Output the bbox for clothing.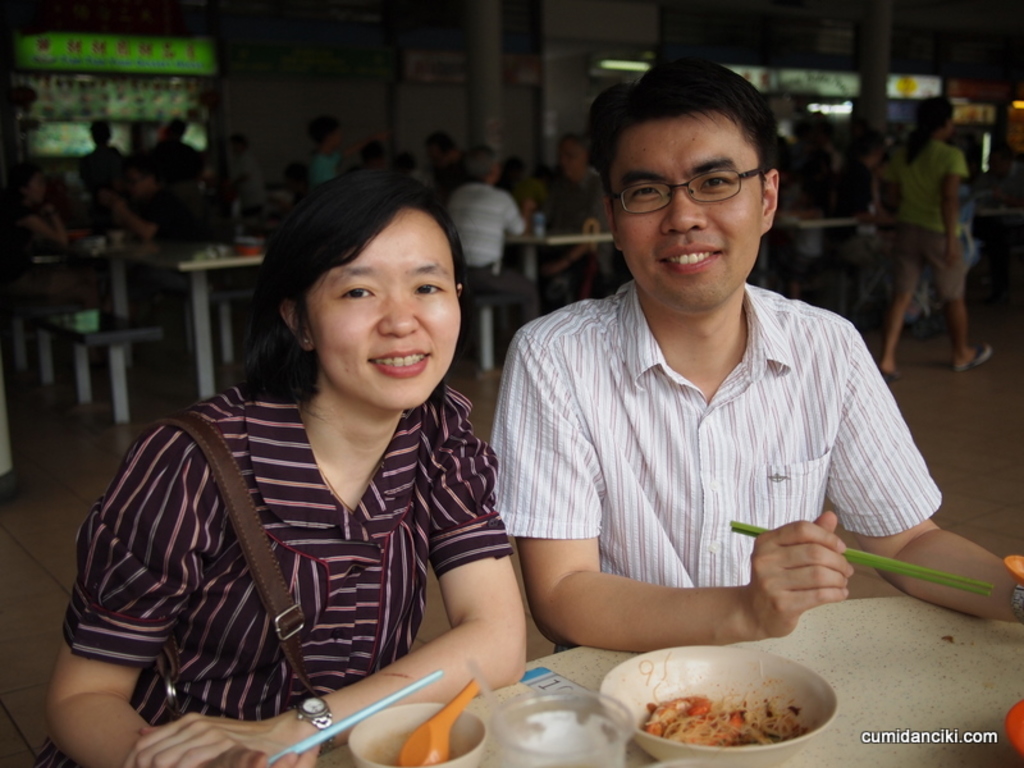
[70, 148, 127, 184].
